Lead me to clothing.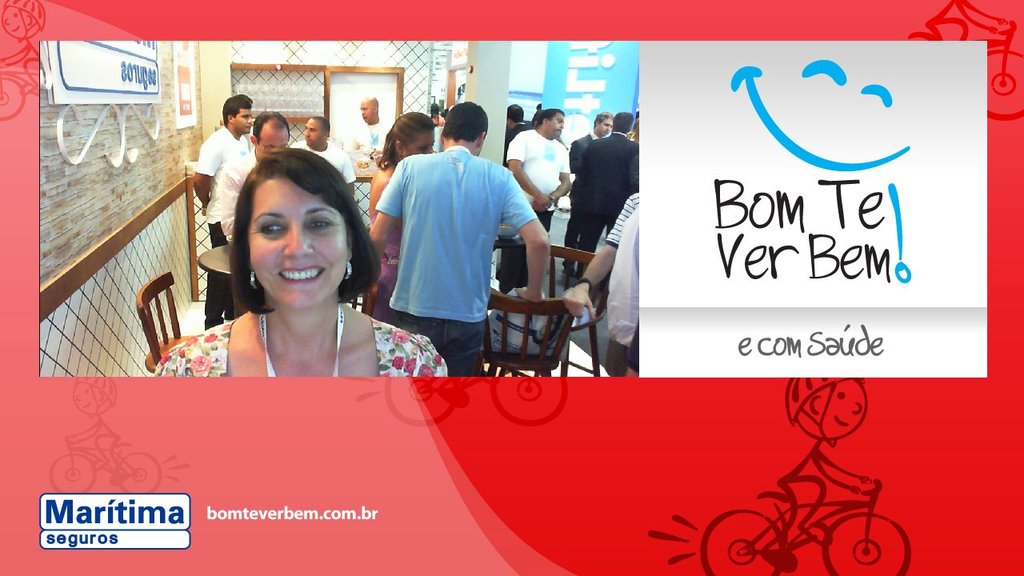
Lead to bbox(218, 144, 266, 250).
